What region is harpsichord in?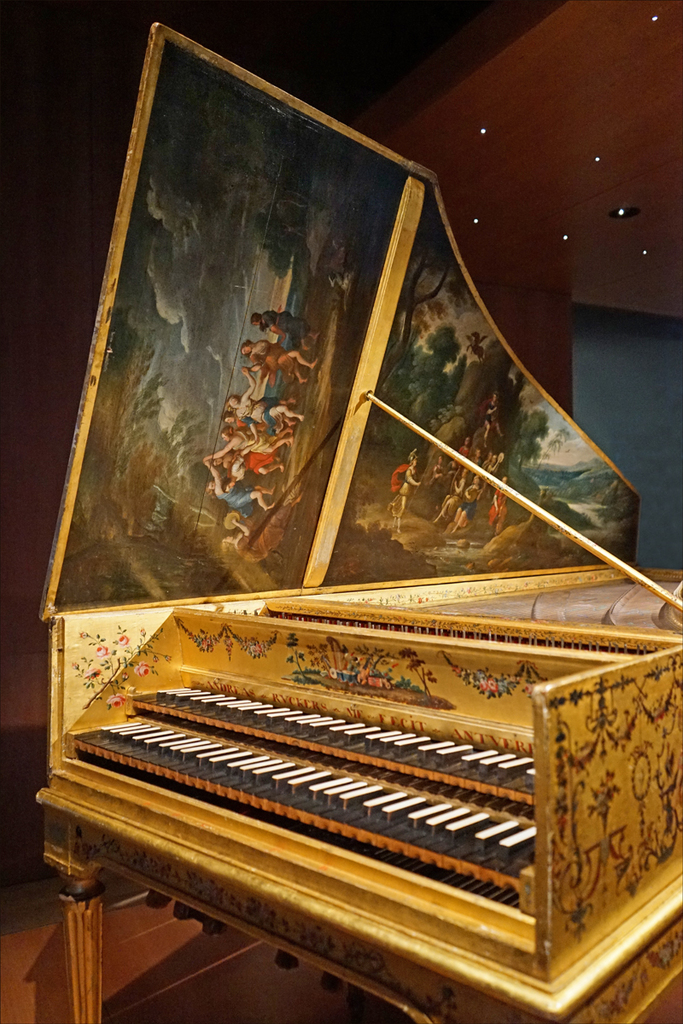
bbox=(36, 18, 682, 1023).
